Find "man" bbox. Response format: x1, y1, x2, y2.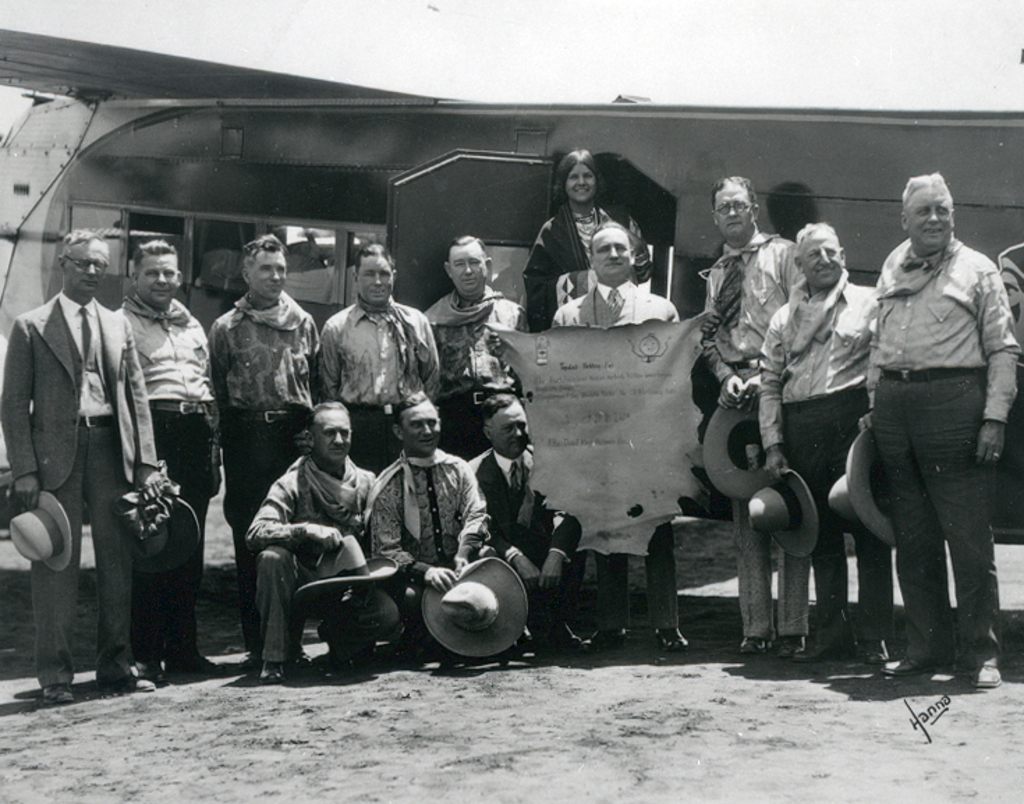
208, 234, 316, 673.
